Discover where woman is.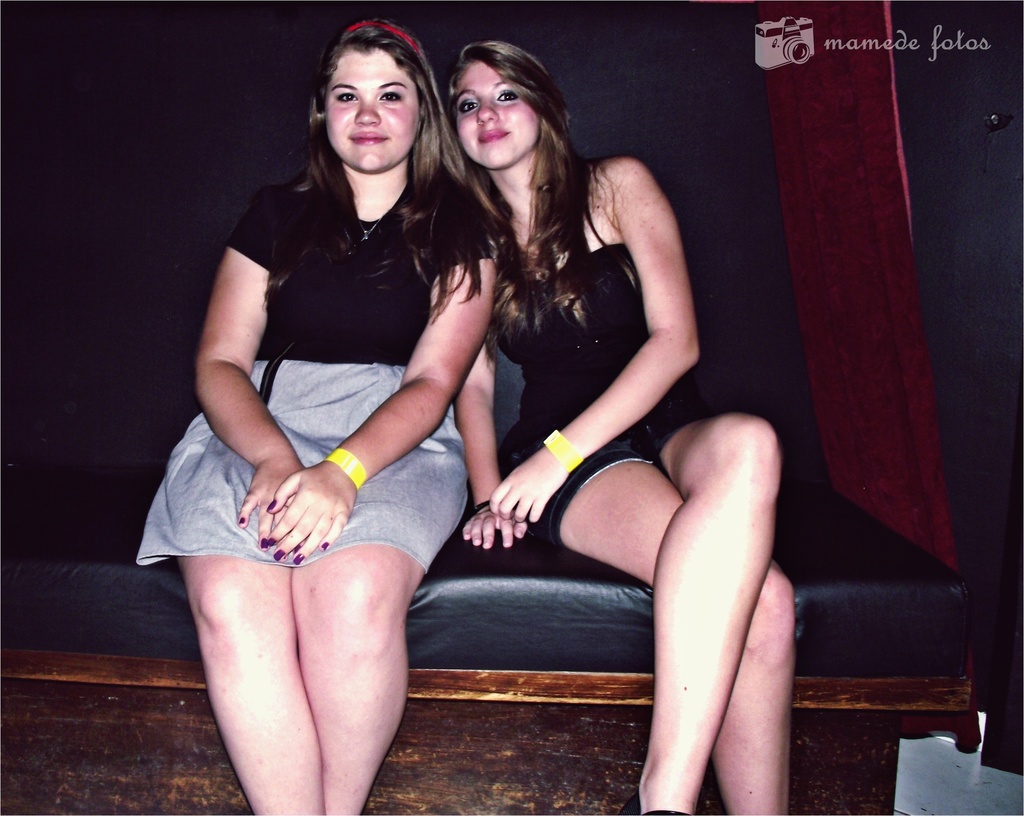
Discovered at l=442, t=36, r=799, b=815.
